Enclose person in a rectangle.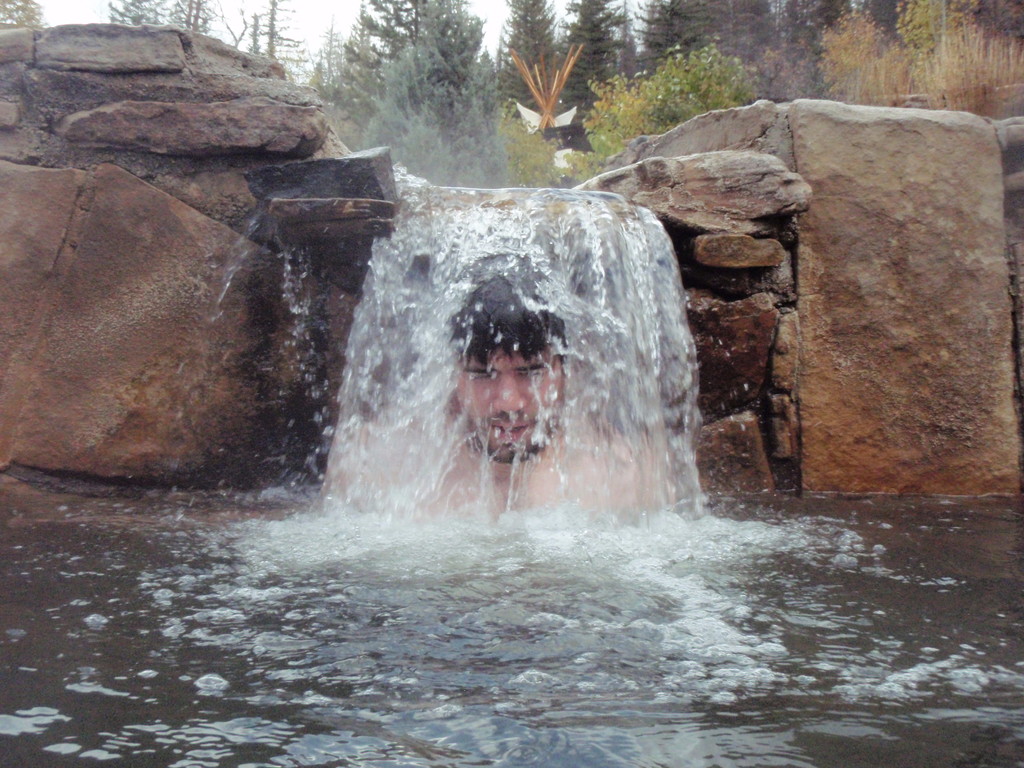
{"x1": 331, "y1": 256, "x2": 665, "y2": 522}.
